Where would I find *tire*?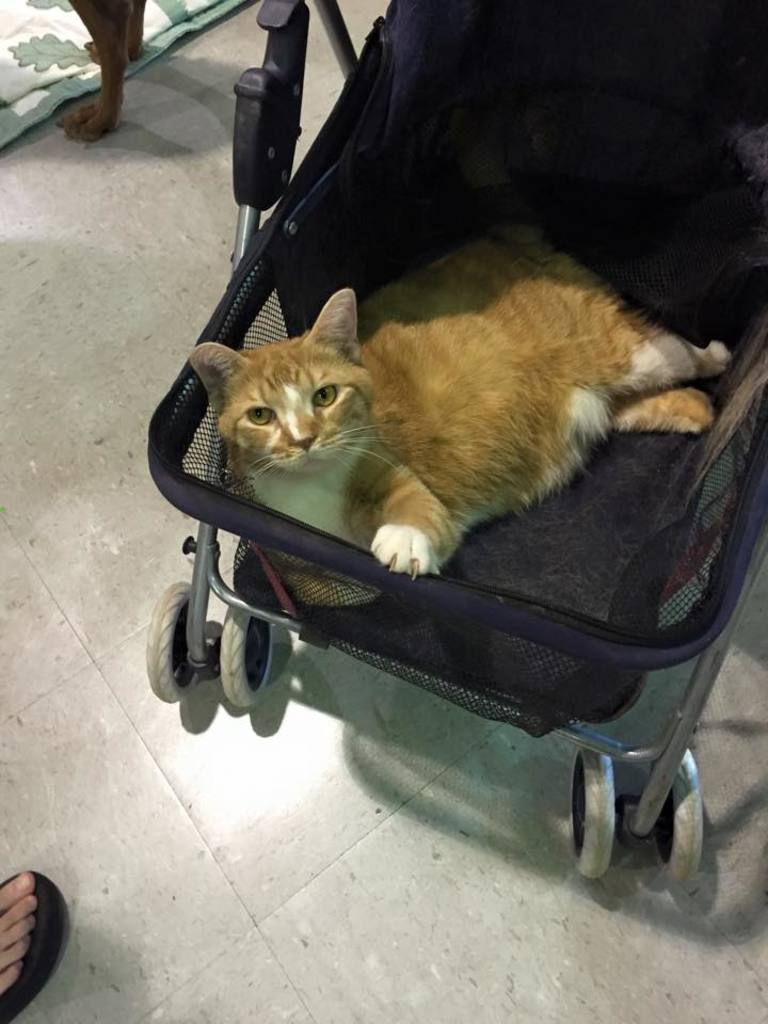
At box(567, 752, 621, 875).
